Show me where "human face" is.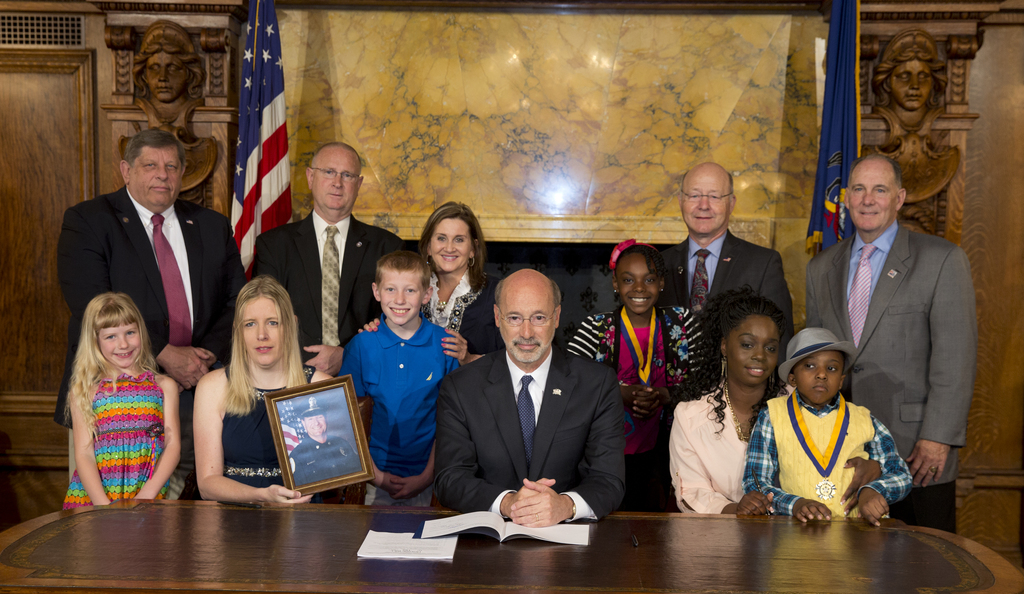
"human face" is at <box>311,145,360,214</box>.
